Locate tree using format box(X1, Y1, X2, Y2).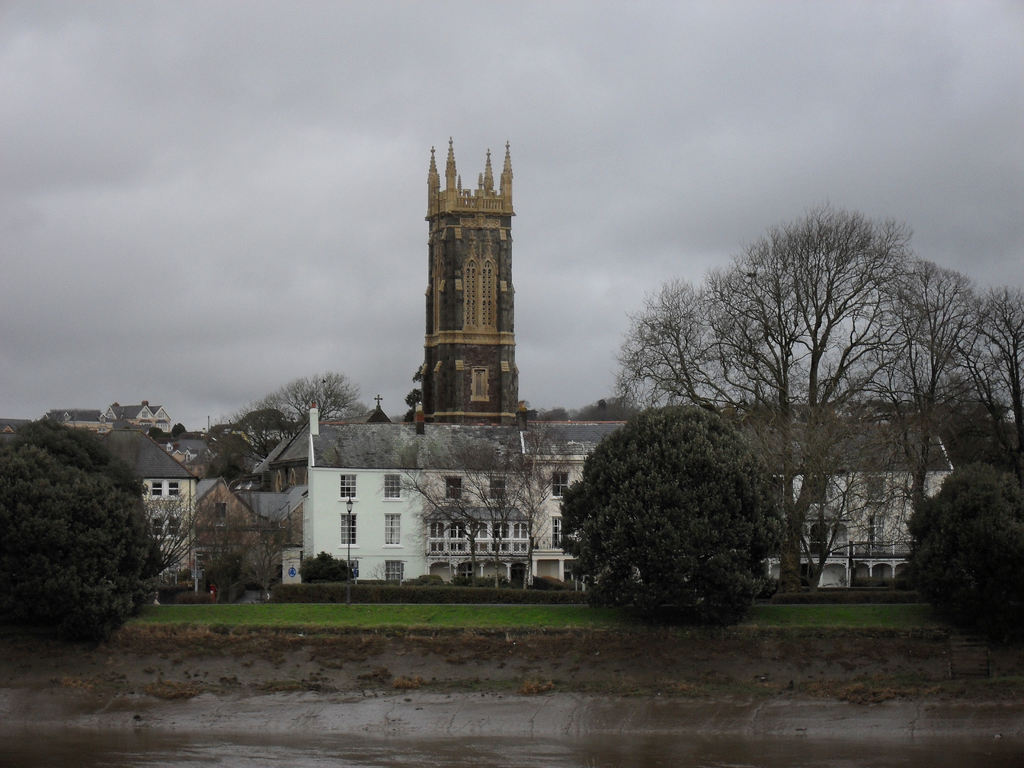
box(596, 193, 1023, 595).
